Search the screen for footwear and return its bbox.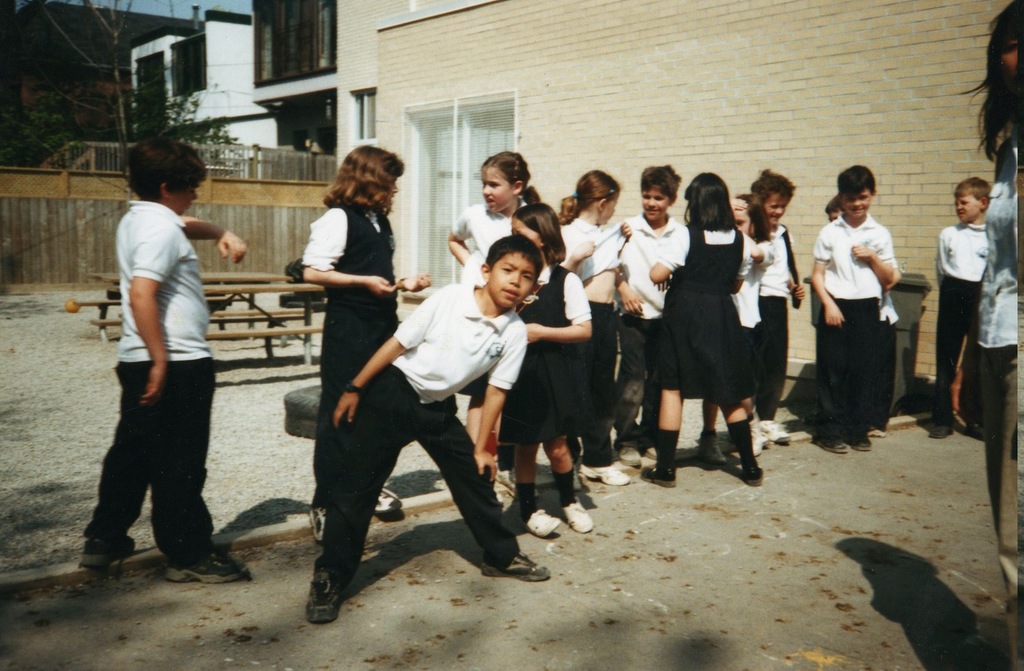
Found: crop(641, 465, 671, 489).
